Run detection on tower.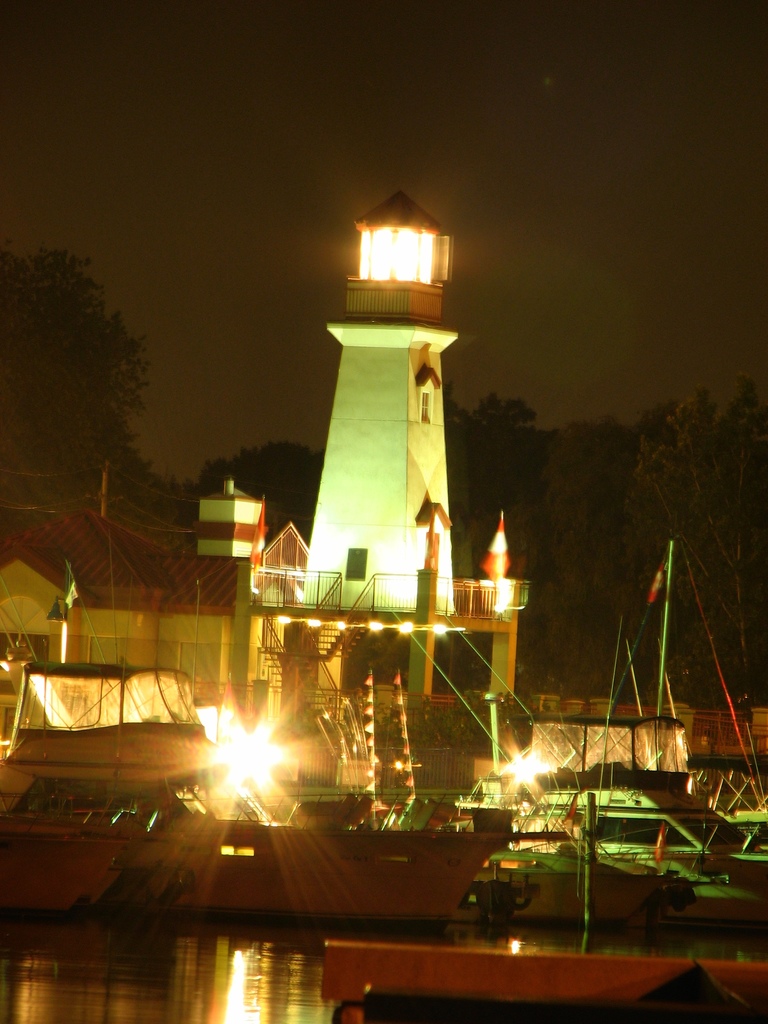
Result: (x1=273, y1=151, x2=488, y2=684).
